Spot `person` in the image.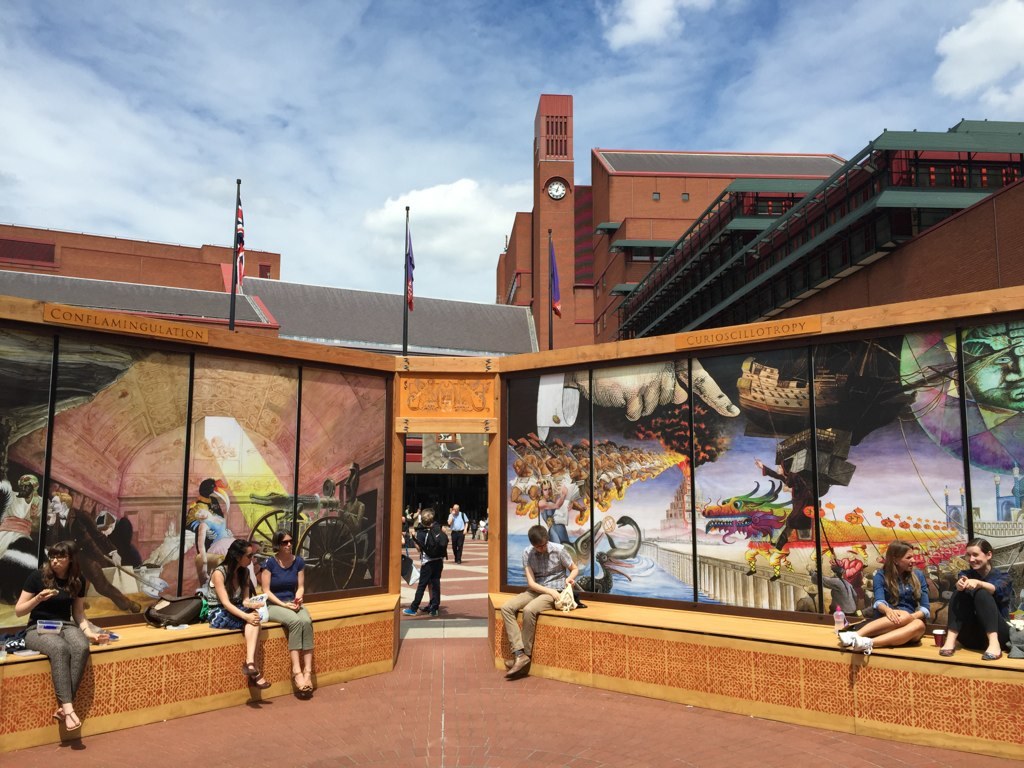
`person` found at bbox=(206, 537, 267, 693).
